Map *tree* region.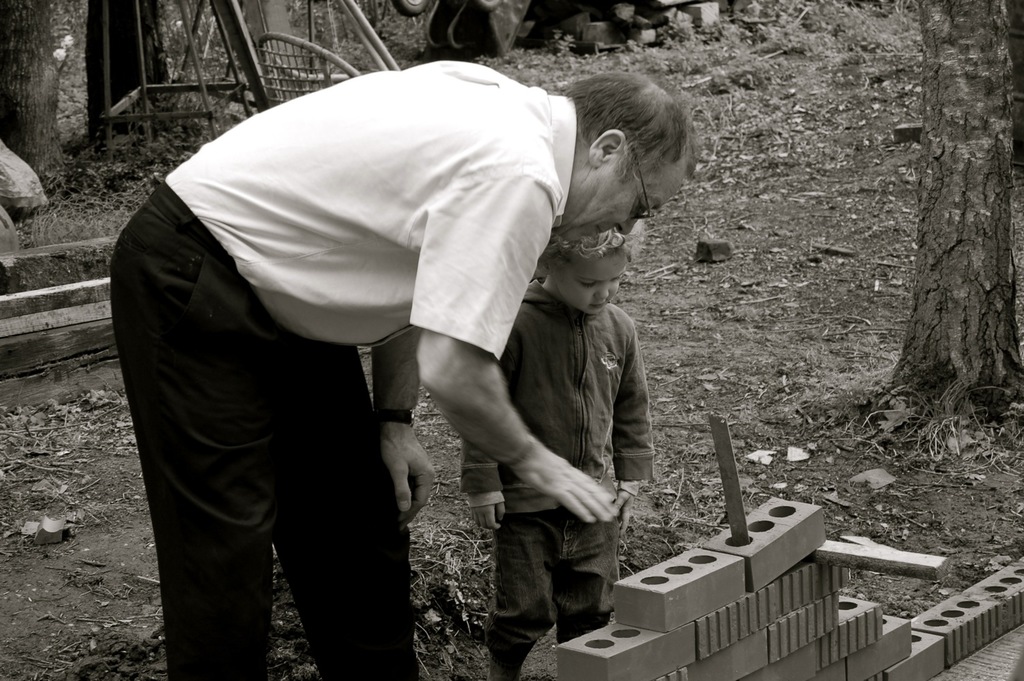
Mapped to (x1=876, y1=0, x2=1023, y2=421).
